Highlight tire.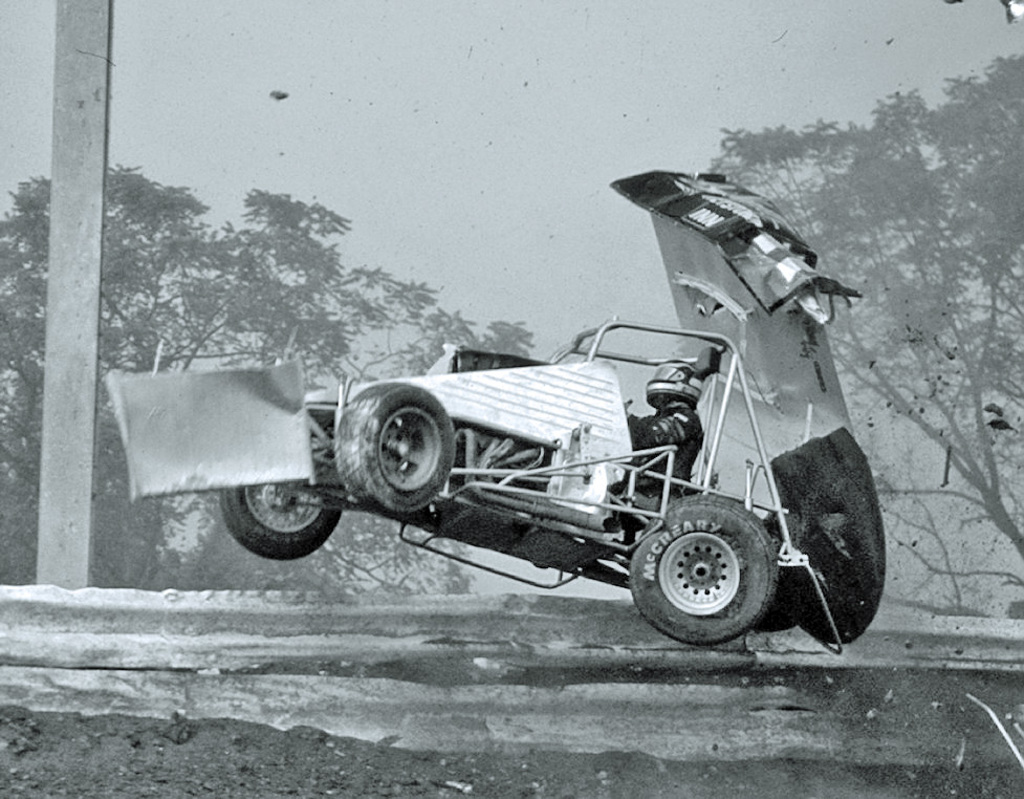
Highlighted region: (331,382,453,515).
